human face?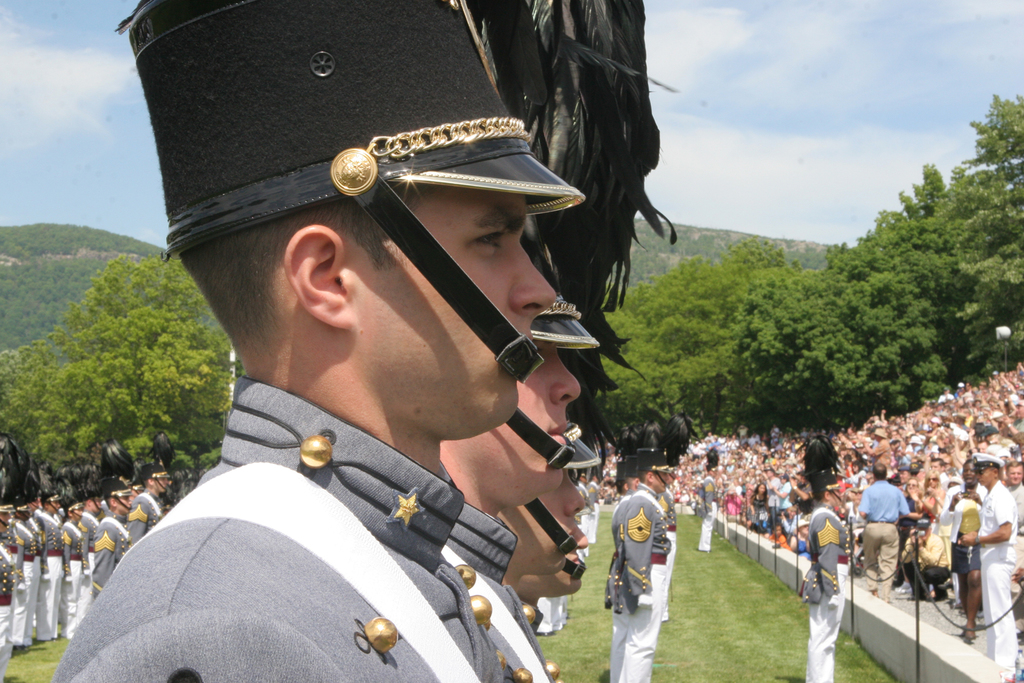
(653,470,671,491)
